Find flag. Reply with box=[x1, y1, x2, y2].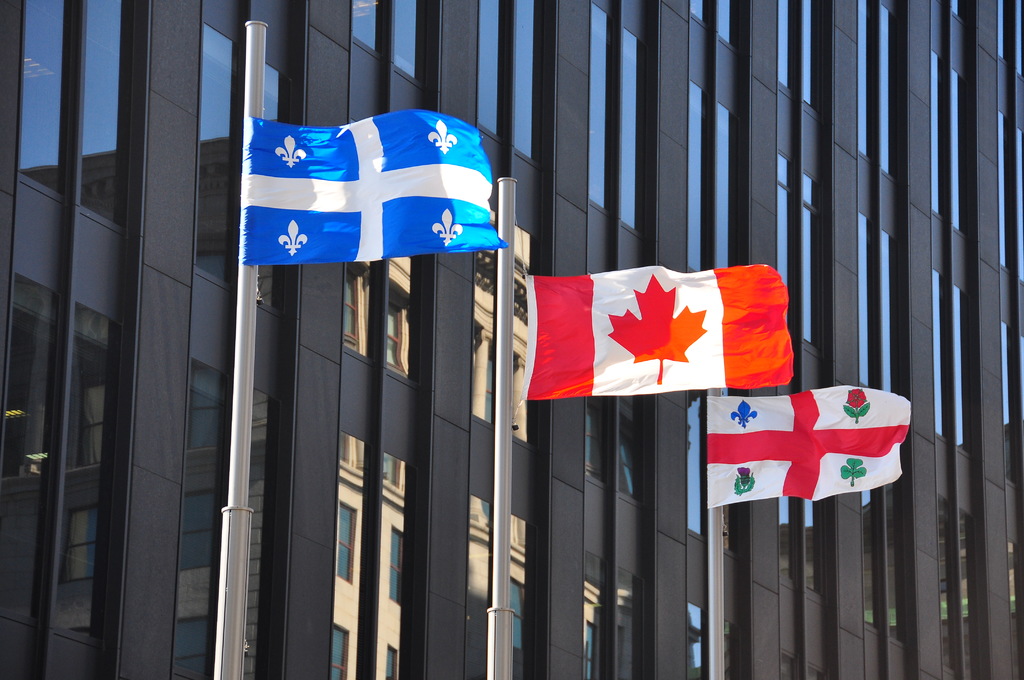
box=[508, 268, 793, 396].
